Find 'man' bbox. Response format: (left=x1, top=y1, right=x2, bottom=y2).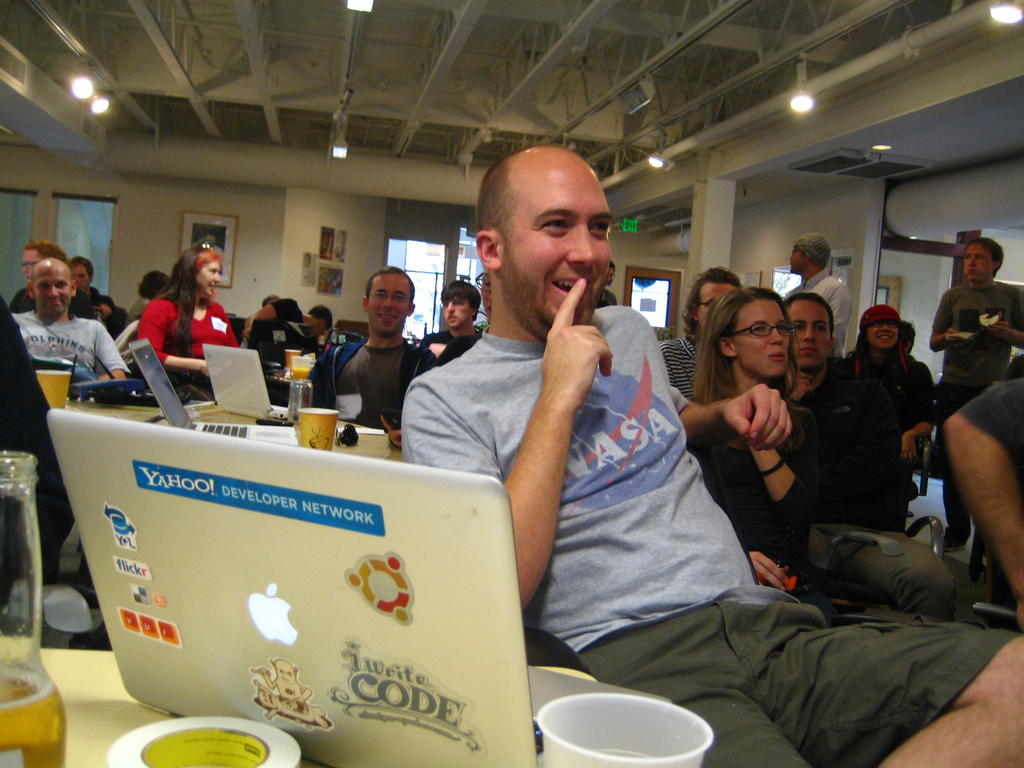
(left=782, top=289, right=957, bottom=625).
